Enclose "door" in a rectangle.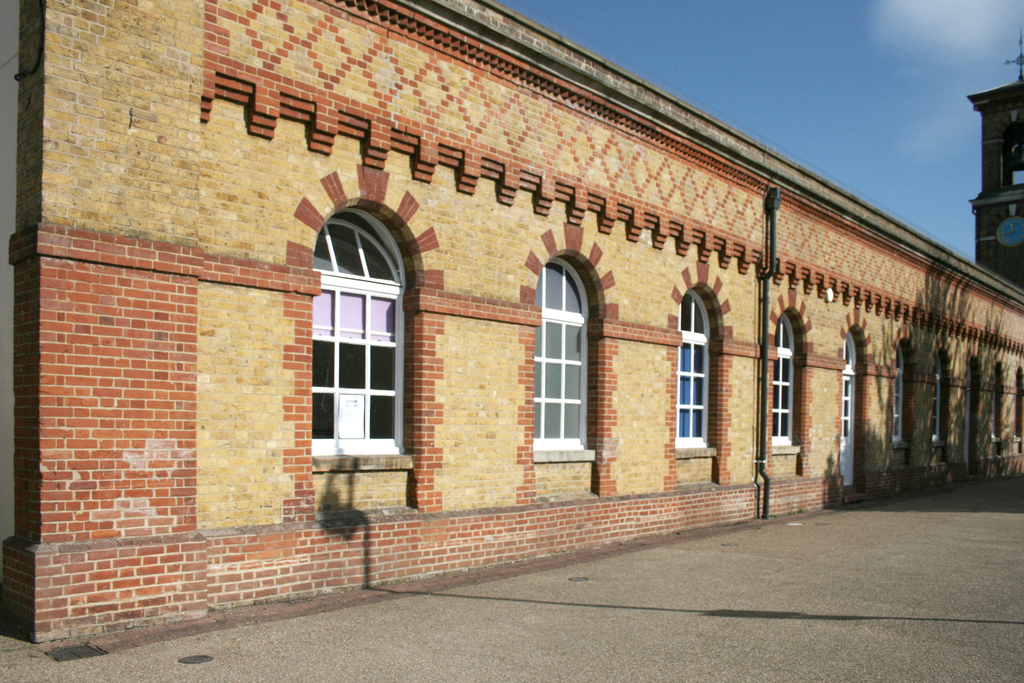
x1=316, y1=249, x2=408, y2=479.
